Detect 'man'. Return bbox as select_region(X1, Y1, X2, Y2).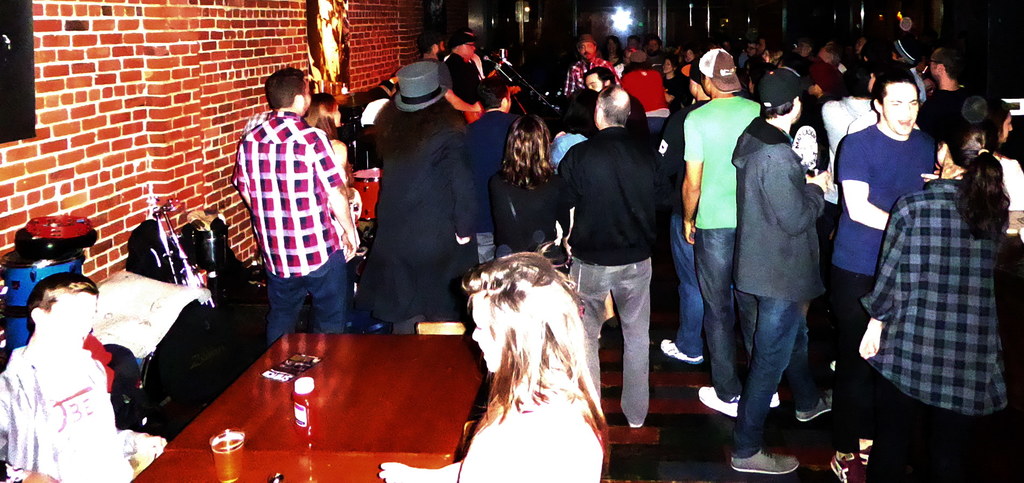
select_region(682, 44, 766, 416).
